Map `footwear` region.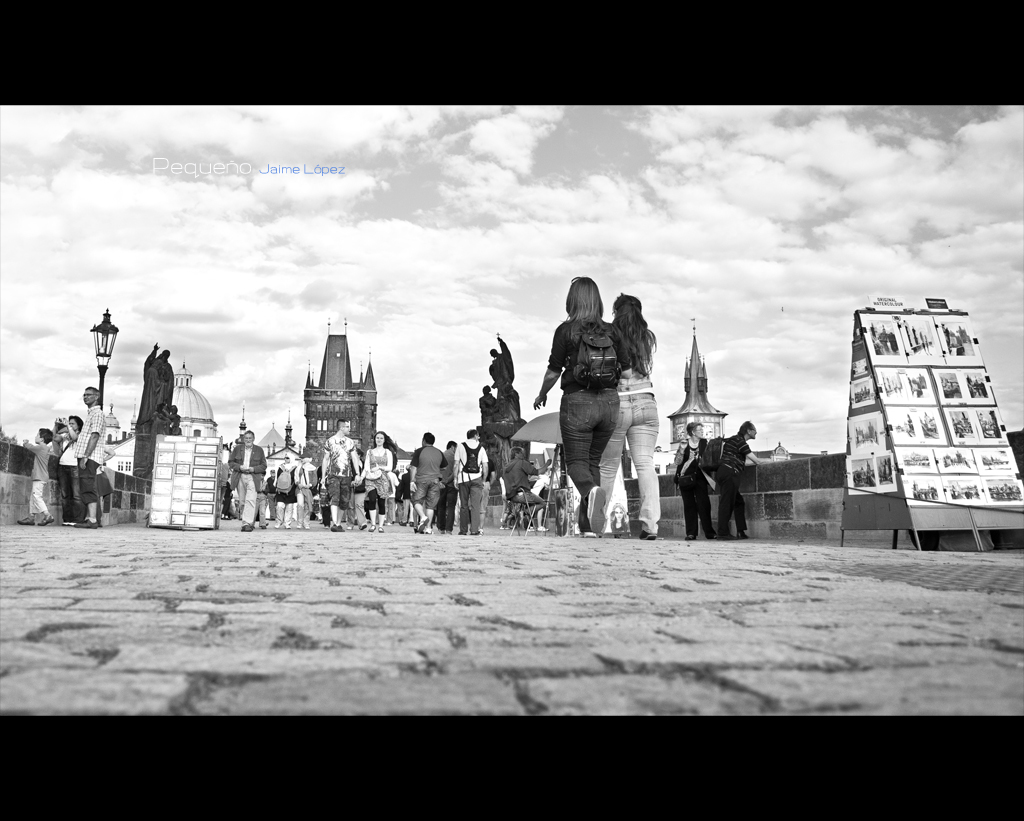
Mapped to (585, 487, 606, 540).
